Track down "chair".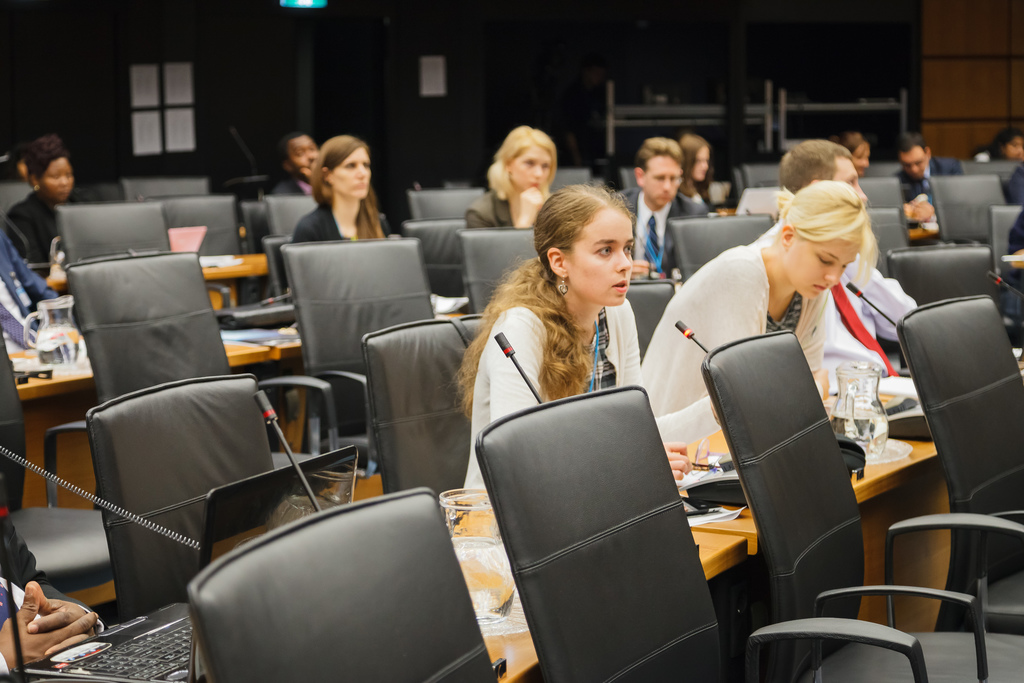
Tracked to (x1=856, y1=174, x2=915, y2=252).
